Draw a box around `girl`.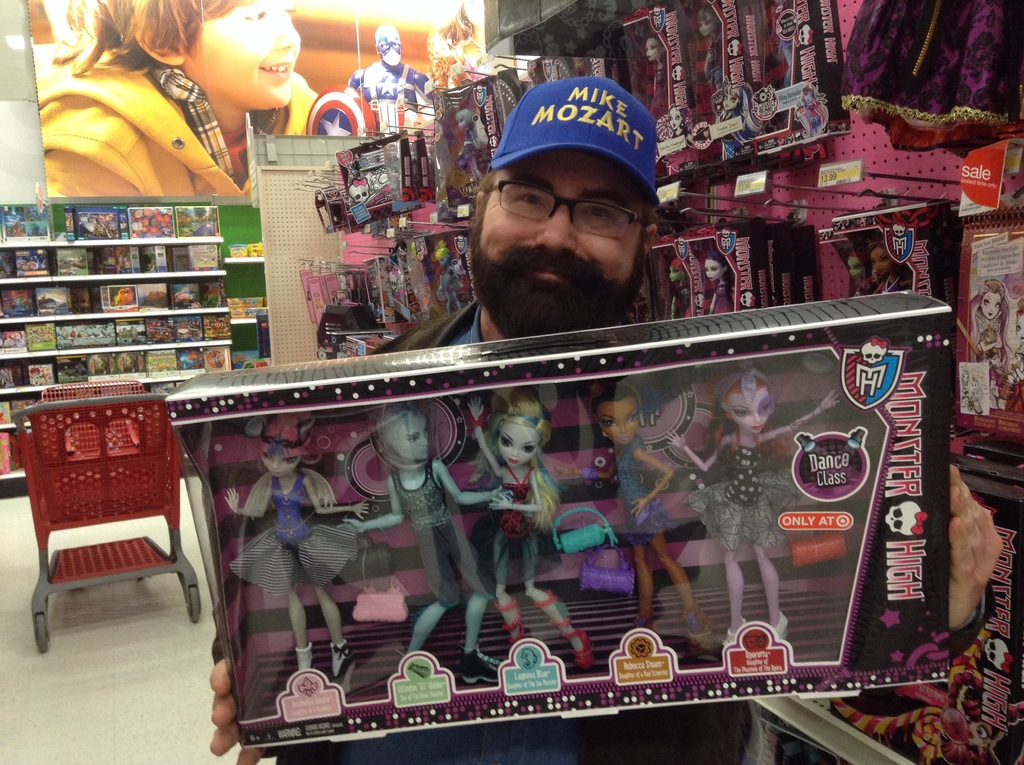
bbox(701, 7, 728, 87).
